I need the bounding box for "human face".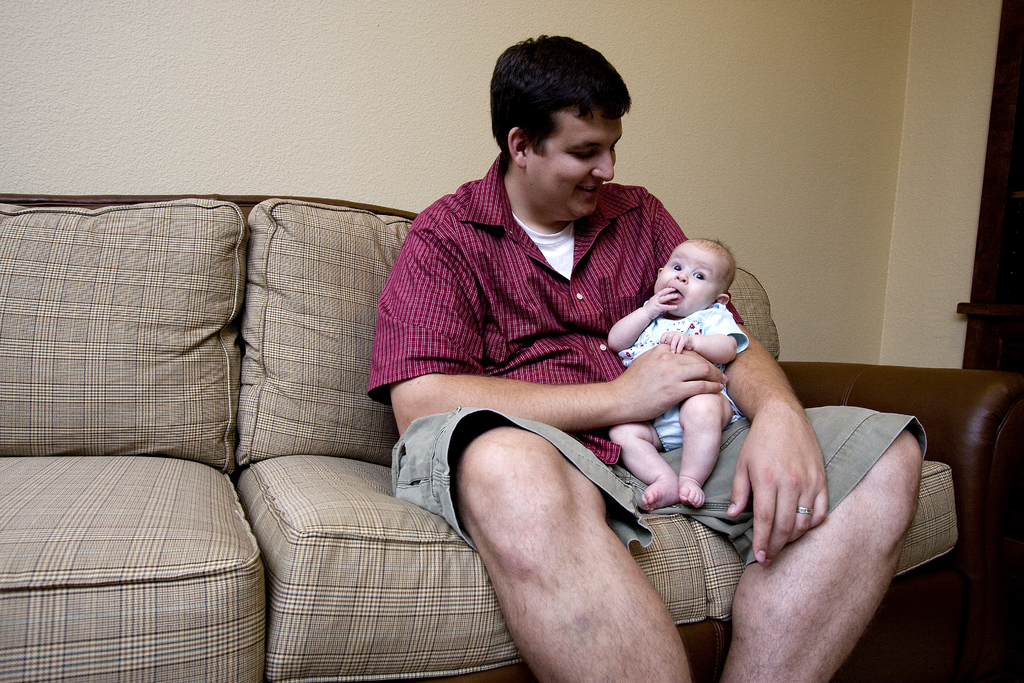
Here it is: pyautogui.locateOnScreen(531, 108, 623, 218).
